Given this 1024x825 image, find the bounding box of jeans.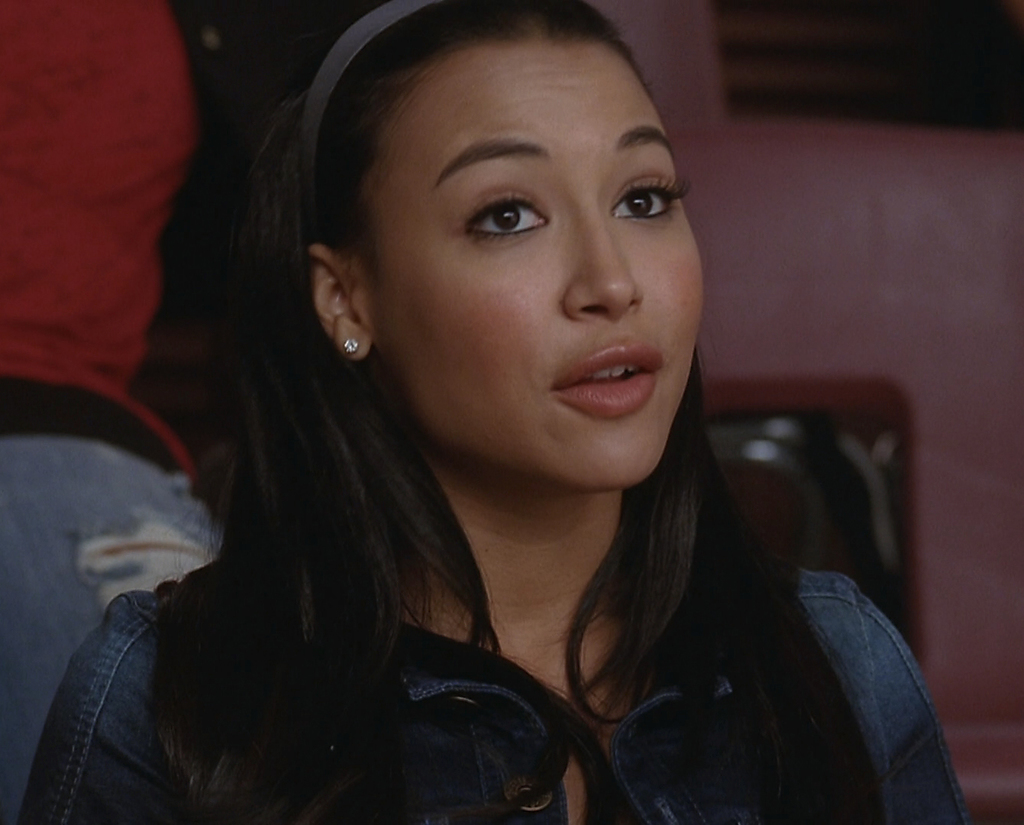
bbox(0, 433, 234, 824).
